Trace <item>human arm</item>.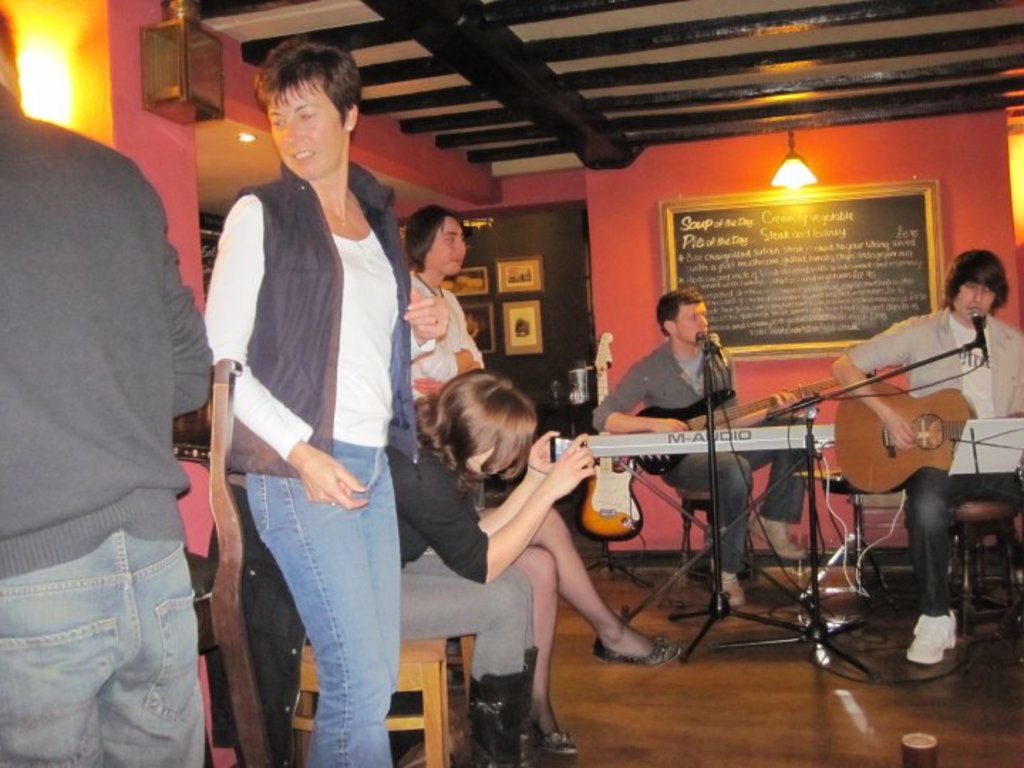
Traced to box=[407, 289, 444, 363].
